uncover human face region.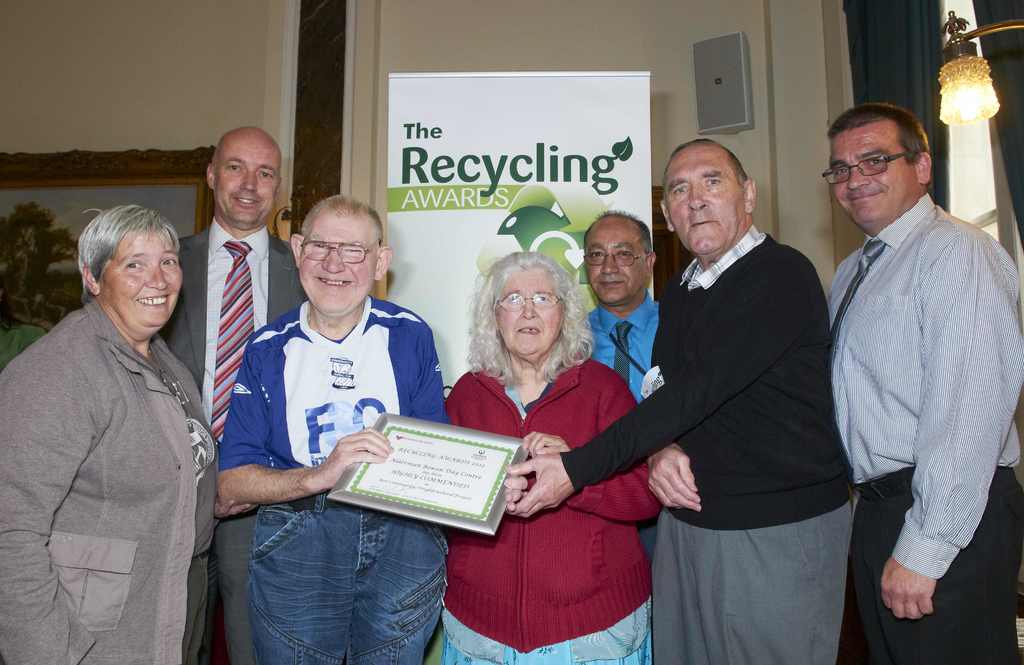
Uncovered: region(214, 138, 279, 221).
